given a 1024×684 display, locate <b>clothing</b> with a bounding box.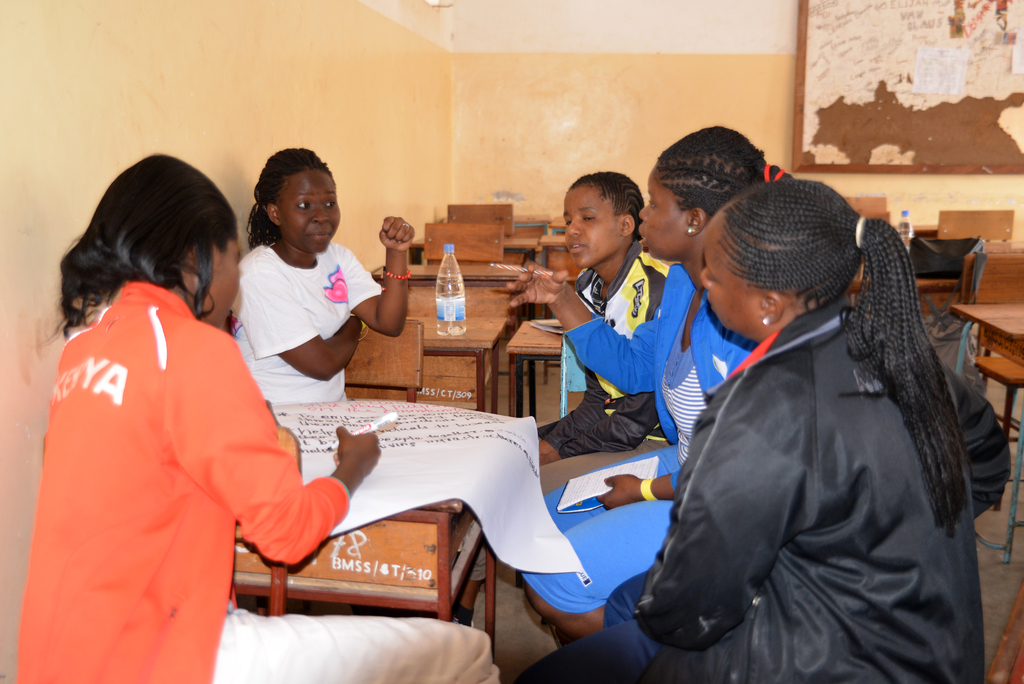
Located: {"left": 513, "top": 298, "right": 1011, "bottom": 683}.
